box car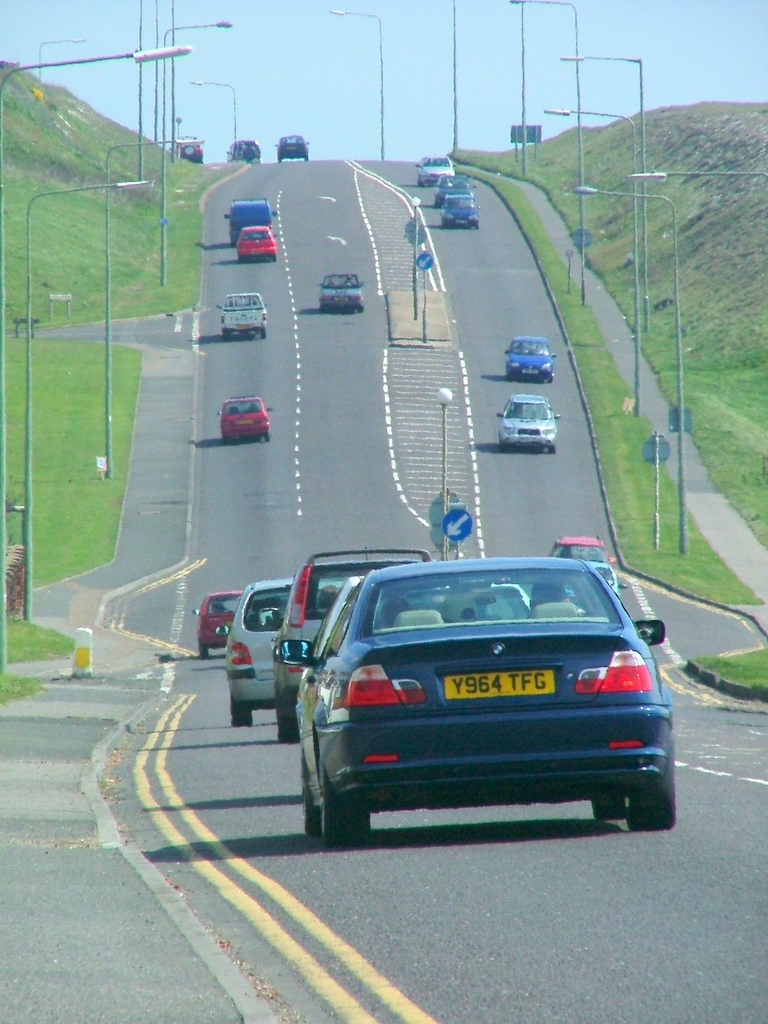
crop(319, 273, 363, 313)
